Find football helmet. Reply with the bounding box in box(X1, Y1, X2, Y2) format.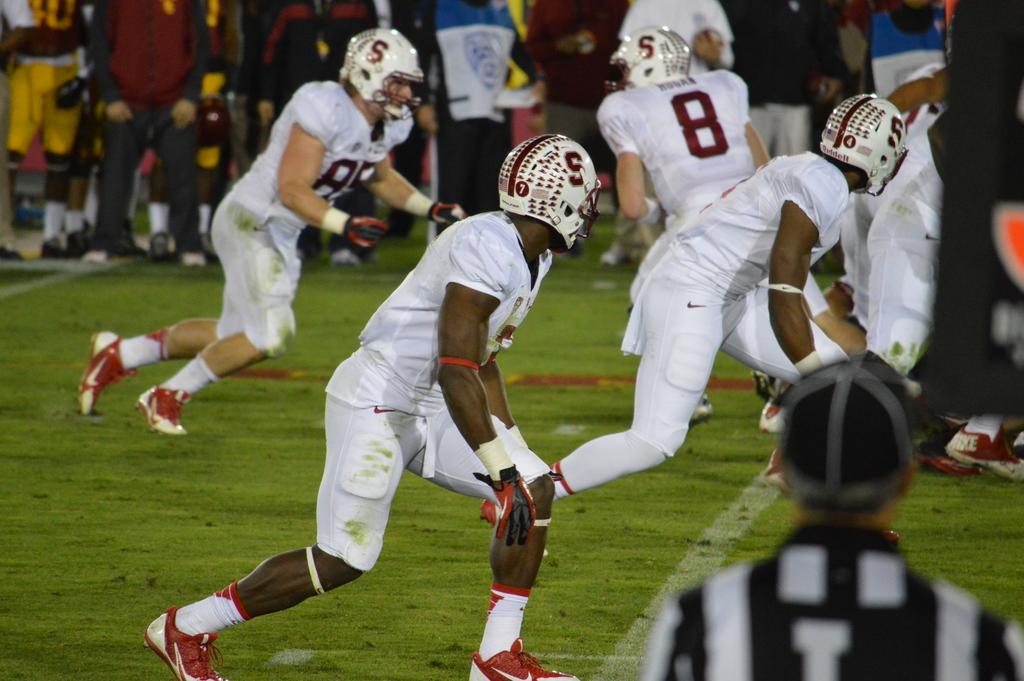
box(340, 28, 425, 126).
